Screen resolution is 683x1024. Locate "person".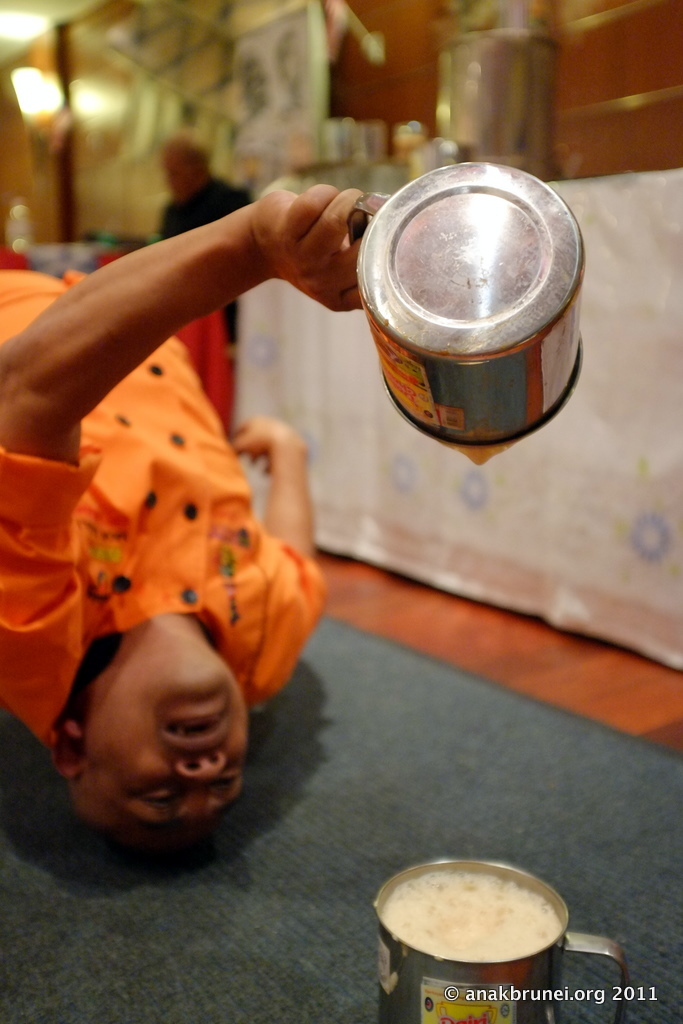
locate(0, 192, 349, 899).
